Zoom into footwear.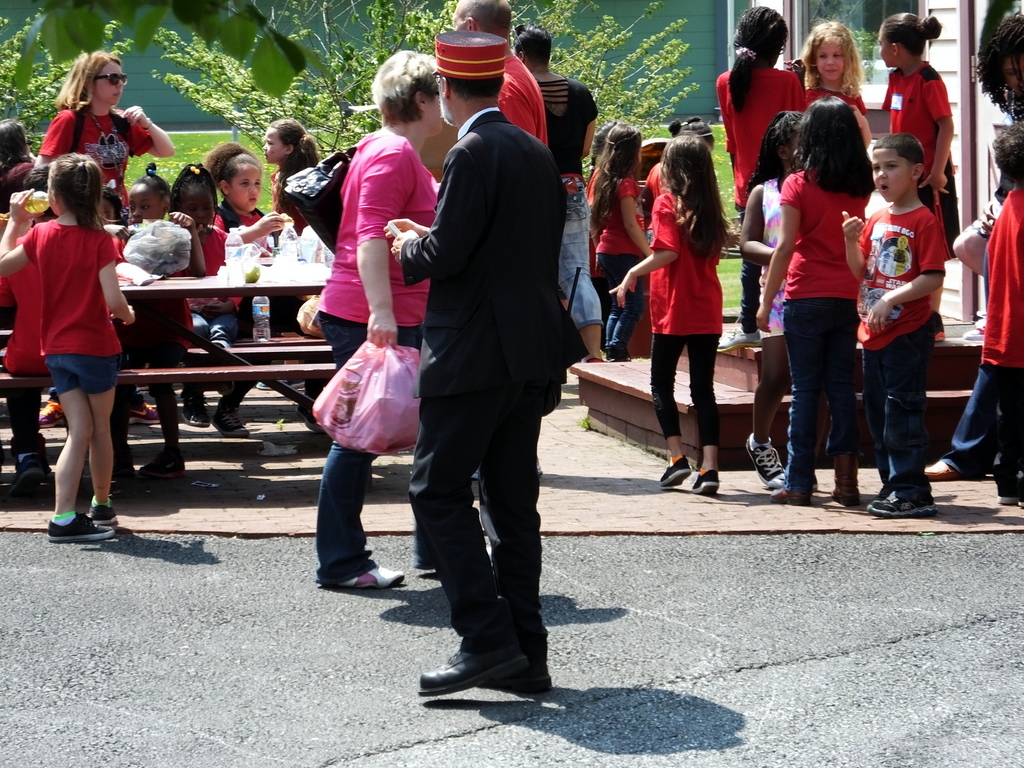
Zoom target: <bbox>20, 442, 54, 490</bbox>.
